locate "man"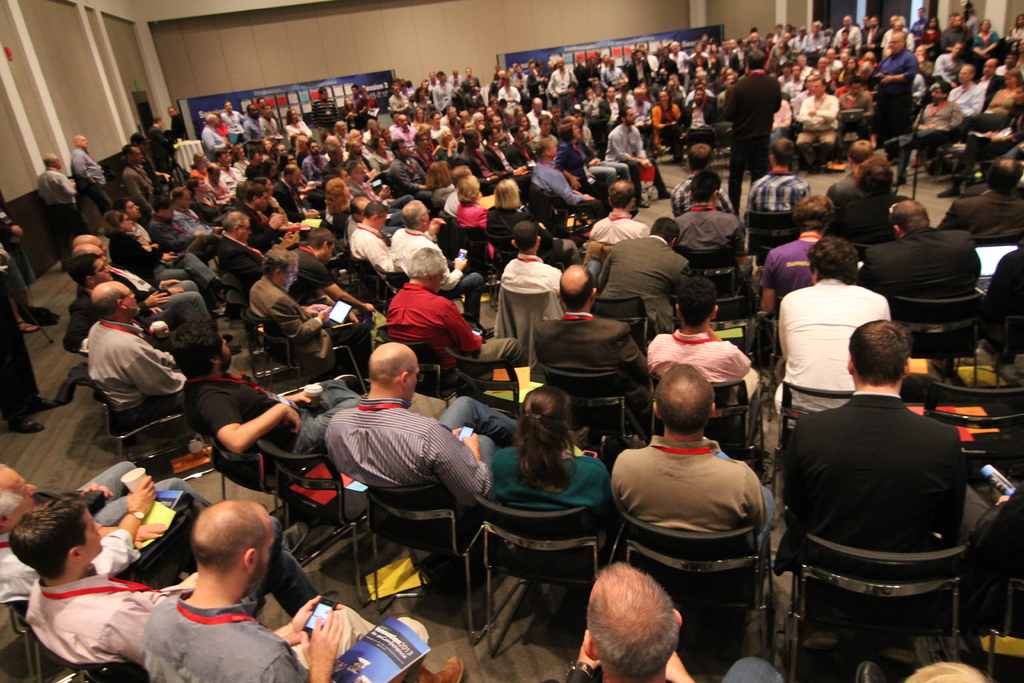
select_region(657, 48, 678, 78)
